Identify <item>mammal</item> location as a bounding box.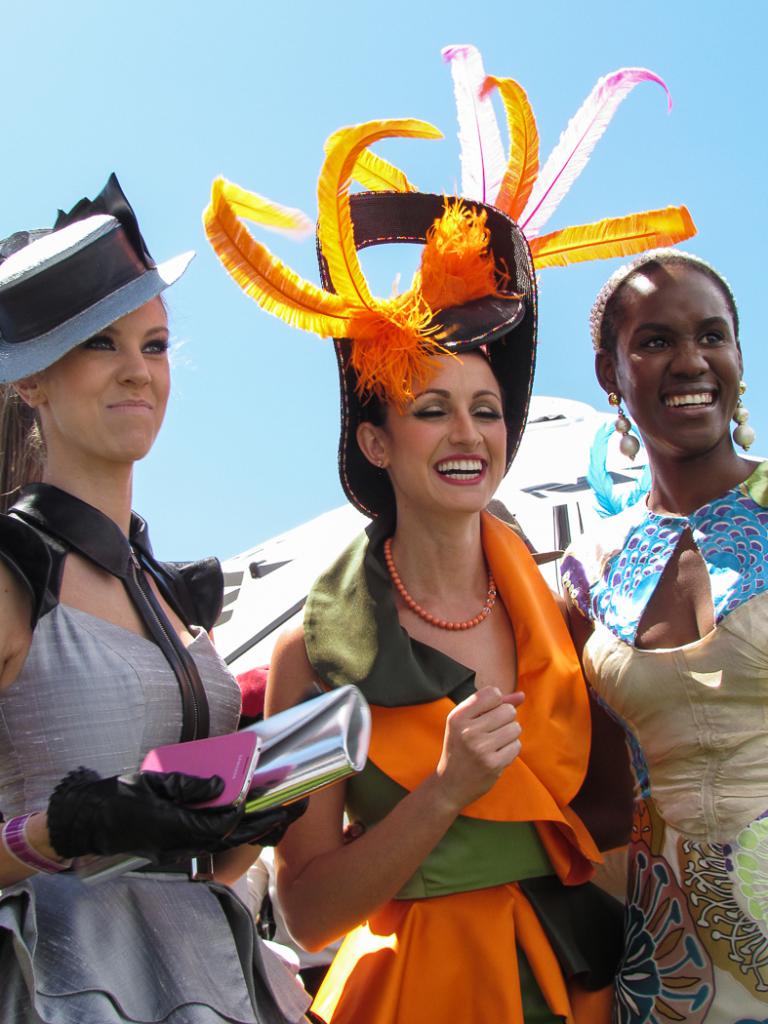
bbox=(0, 263, 285, 963).
